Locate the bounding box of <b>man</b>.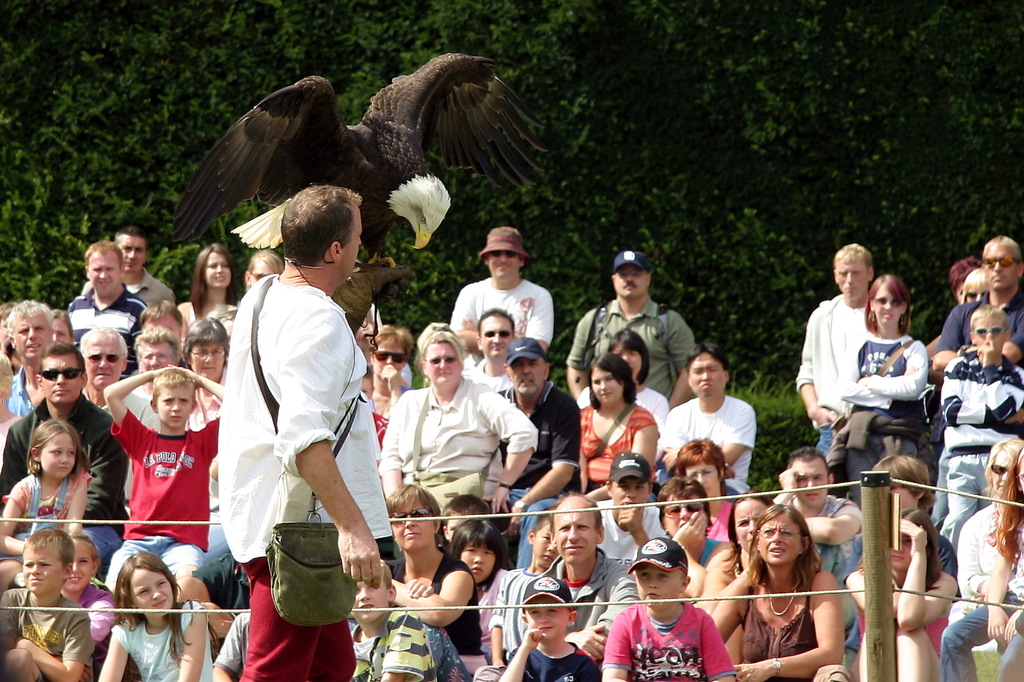
Bounding box: {"x1": 76, "y1": 220, "x2": 173, "y2": 314}.
